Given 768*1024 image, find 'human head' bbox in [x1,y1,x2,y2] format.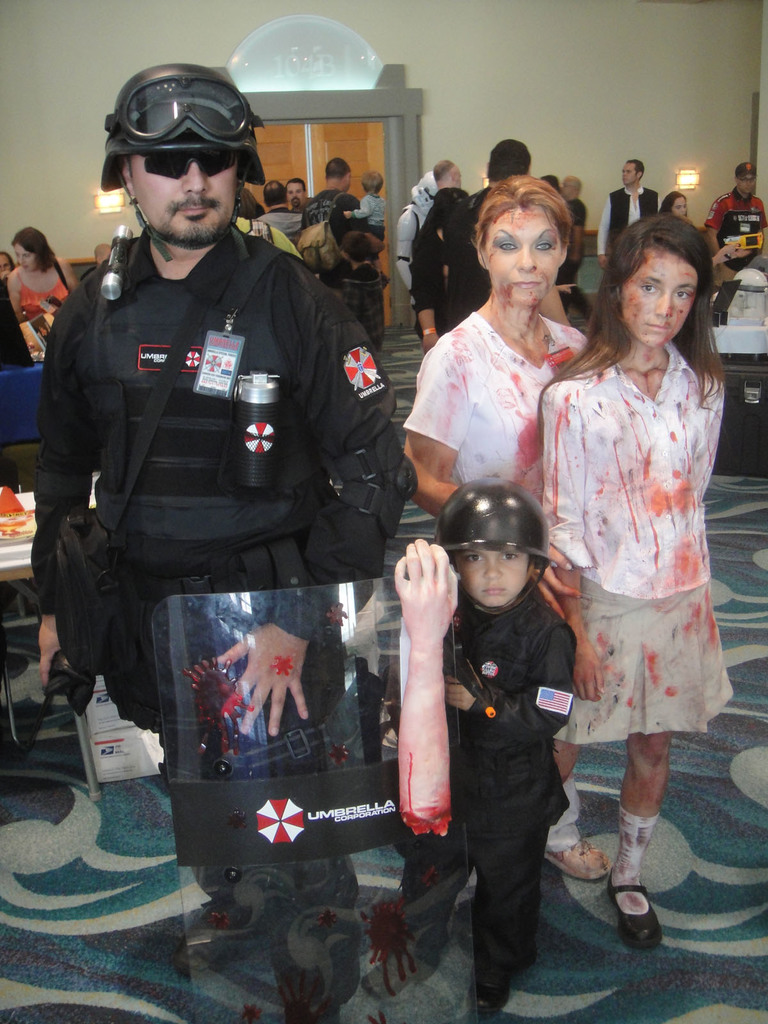
[487,140,532,186].
